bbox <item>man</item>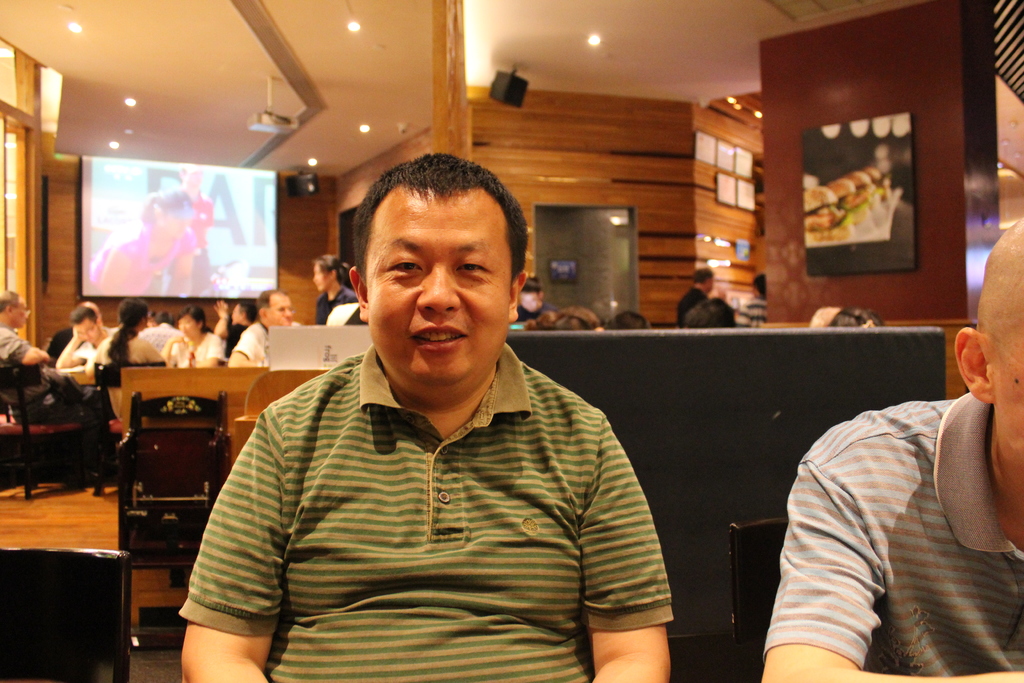
region(0, 284, 81, 422)
